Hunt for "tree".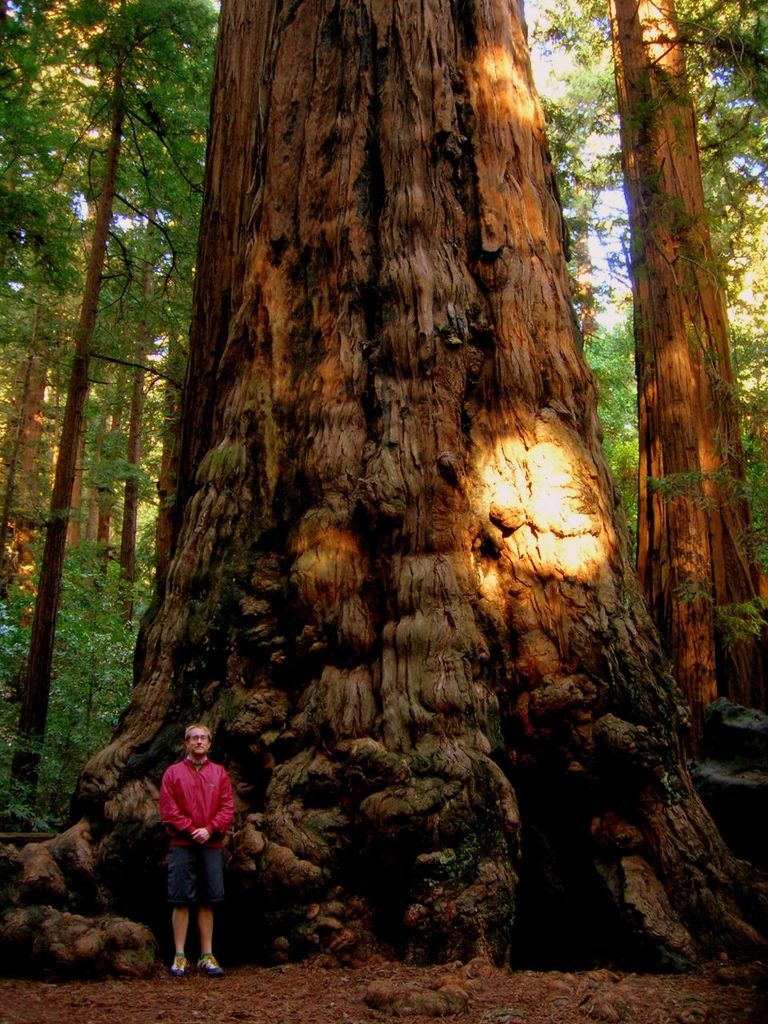
Hunted down at {"left": 0, "top": 0, "right": 220, "bottom": 850}.
